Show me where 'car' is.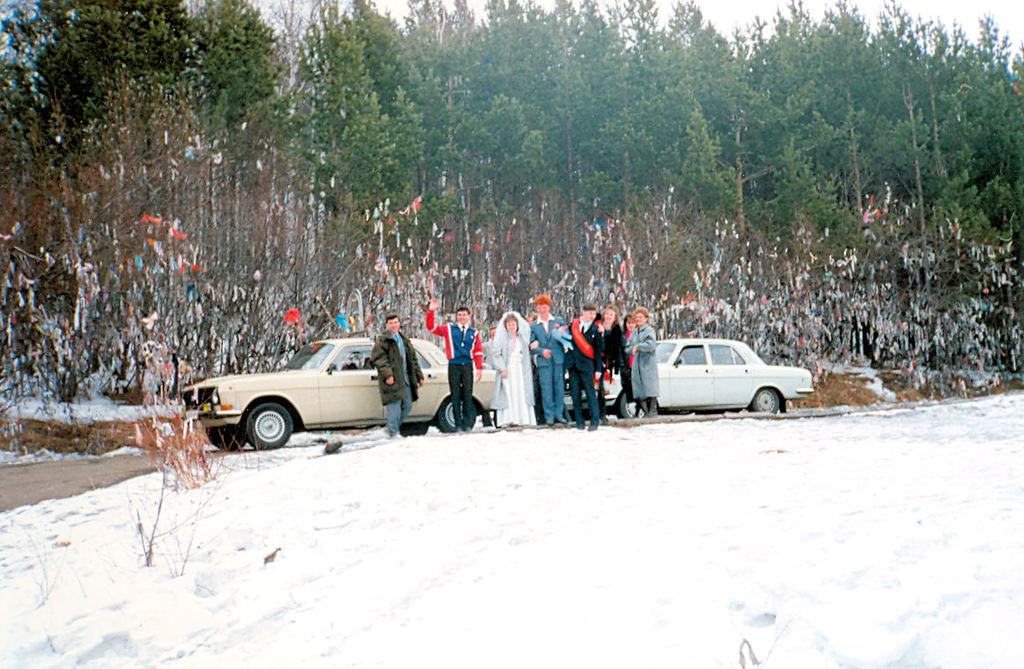
'car' is at BBox(180, 328, 460, 453).
